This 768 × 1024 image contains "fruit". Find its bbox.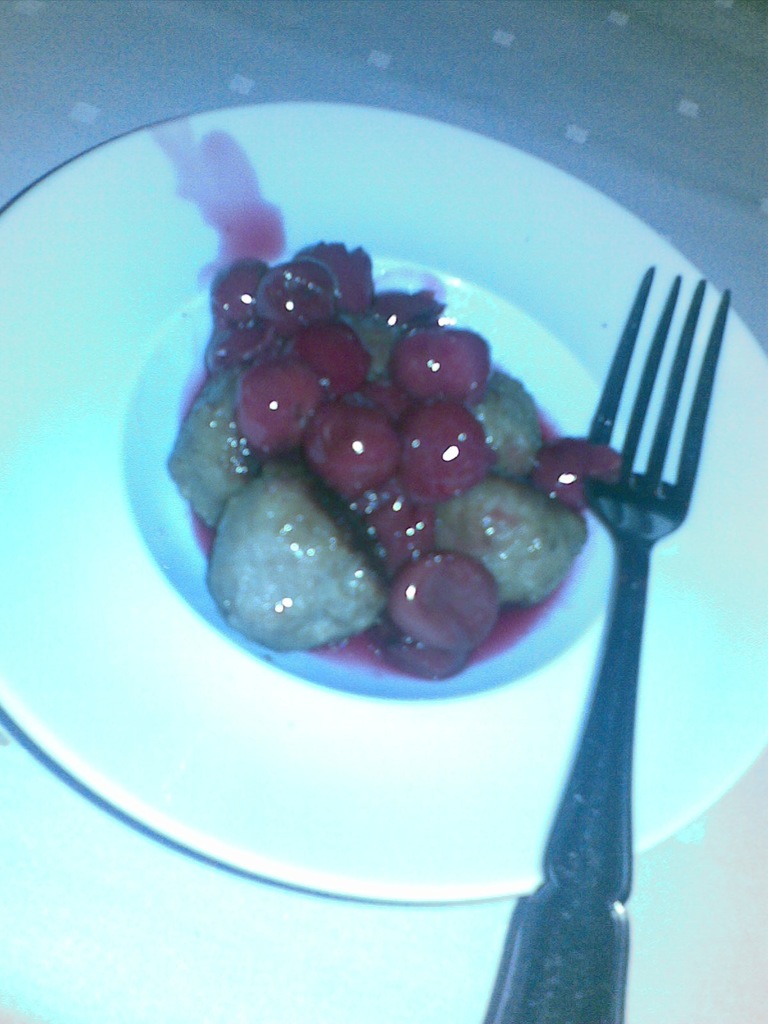
[534, 440, 625, 512].
